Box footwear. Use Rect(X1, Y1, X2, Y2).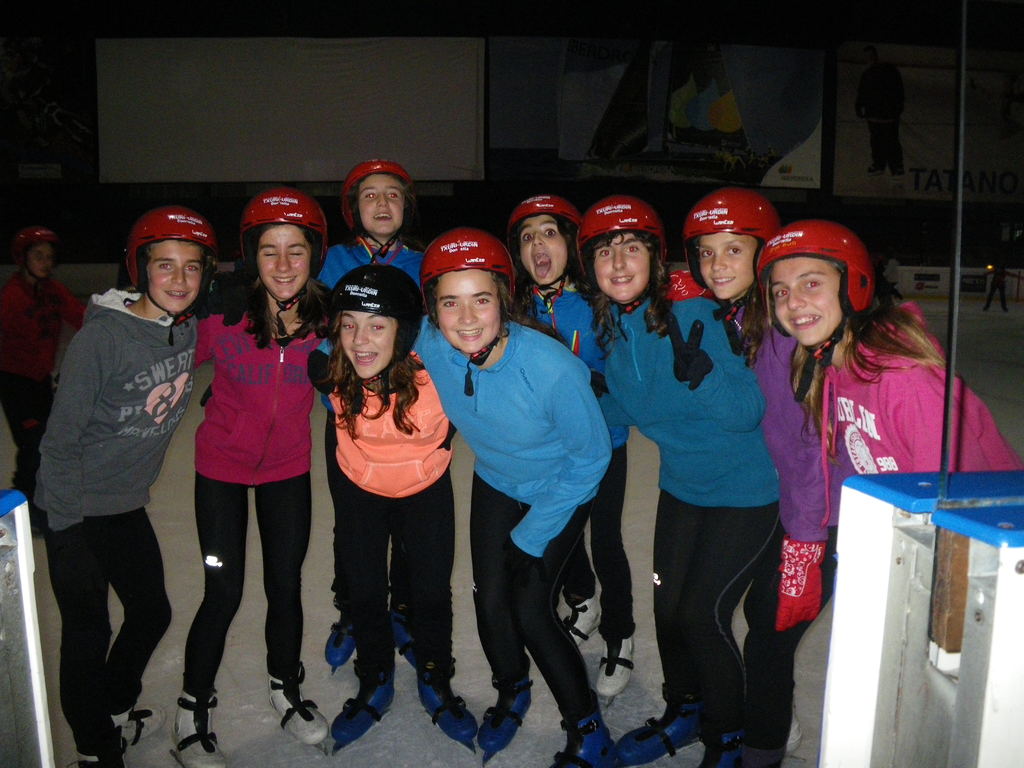
Rect(326, 611, 354, 664).
